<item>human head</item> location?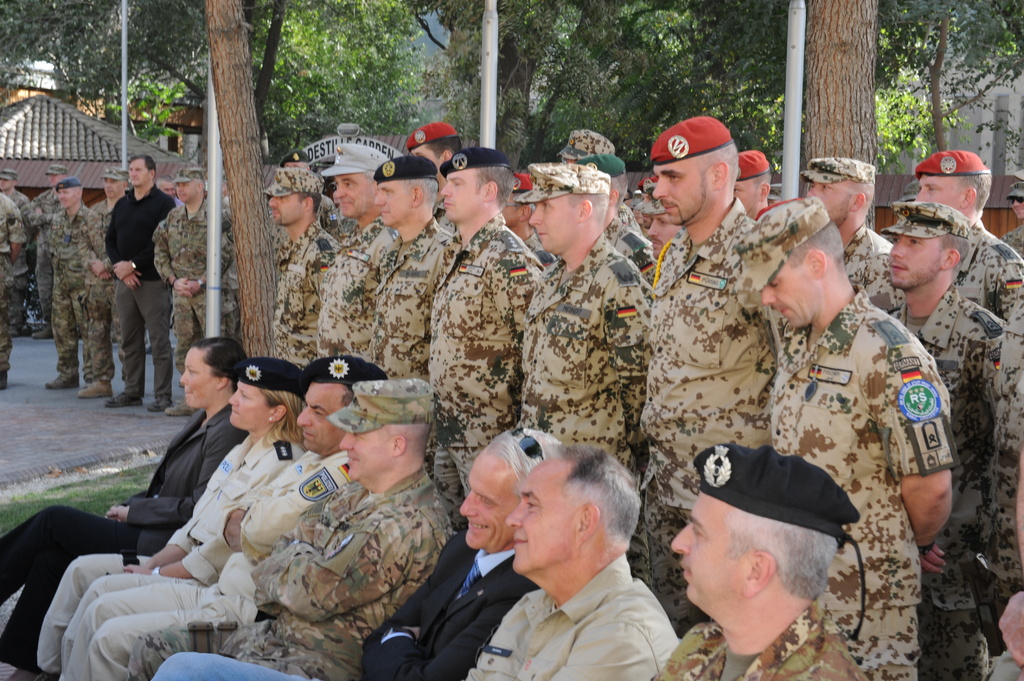
locate(920, 150, 990, 223)
